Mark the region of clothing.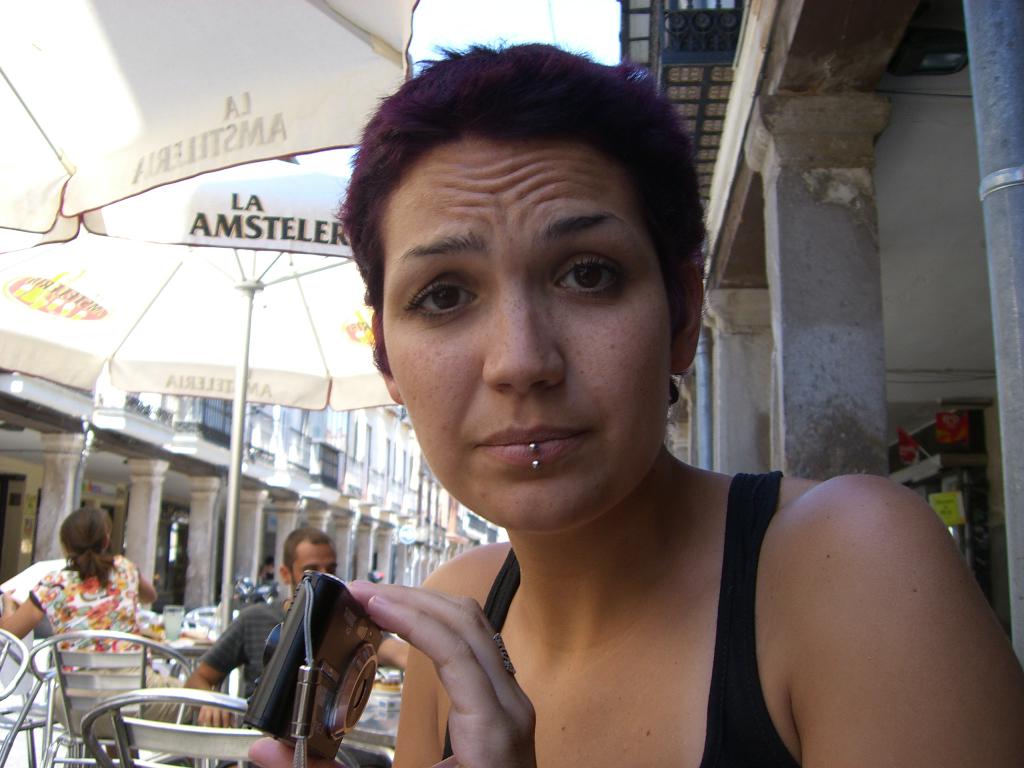
Region: locate(30, 554, 195, 733).
